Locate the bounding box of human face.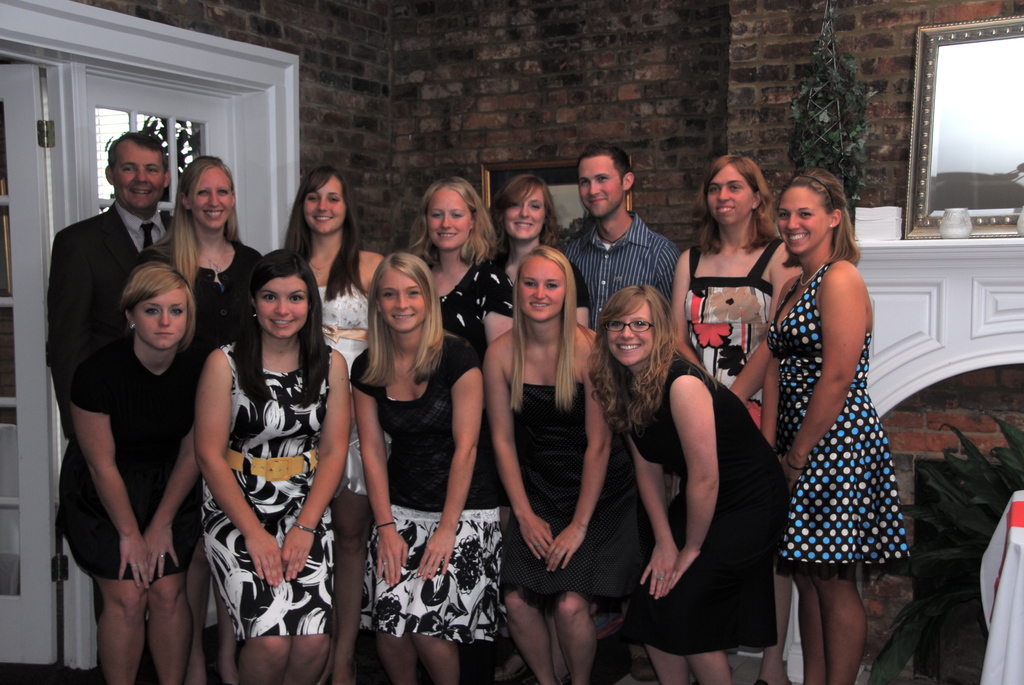
Bounding box: box(703, 159, 753, 226).
